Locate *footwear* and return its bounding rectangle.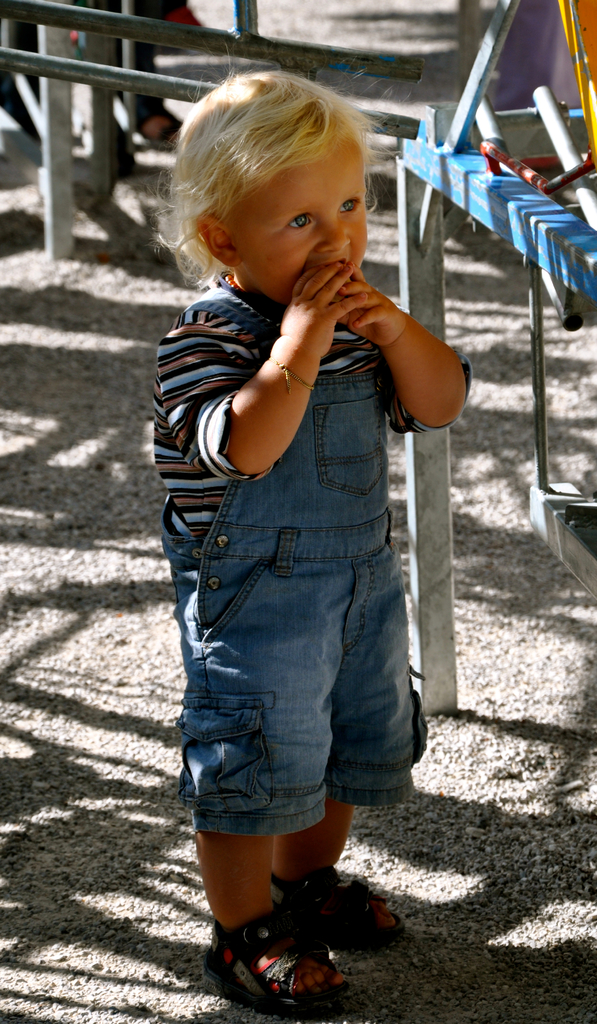
left=197, top=914, right=354, bottom=1017.
